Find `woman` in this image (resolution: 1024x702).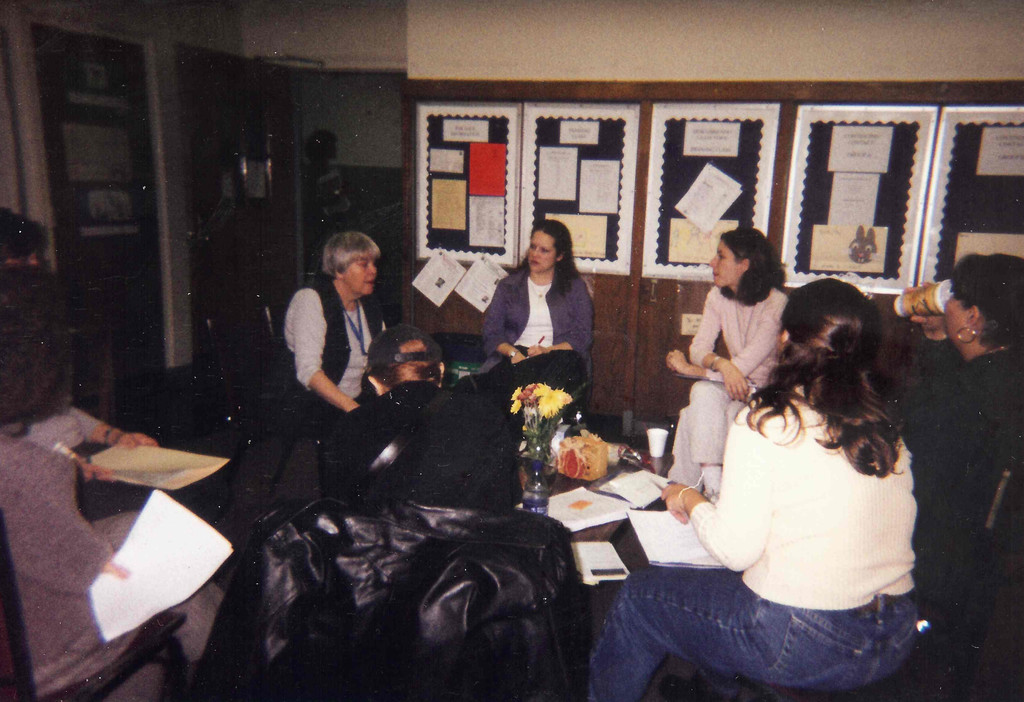
region(665, 229, 794, 493).
